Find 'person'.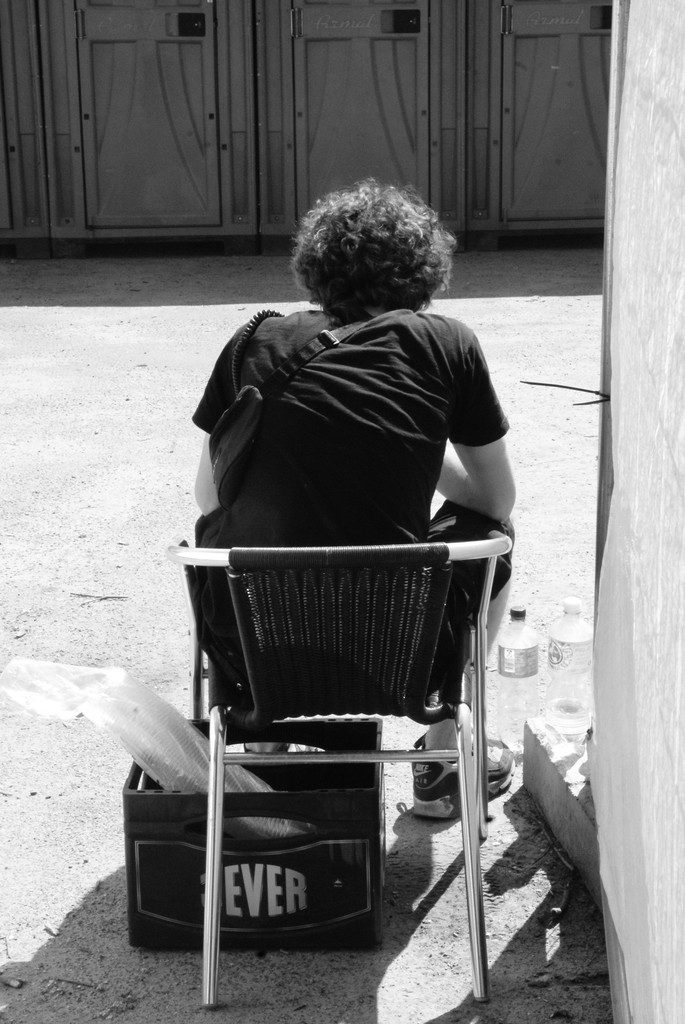
<region>142, 156, 508, 915</region>.
